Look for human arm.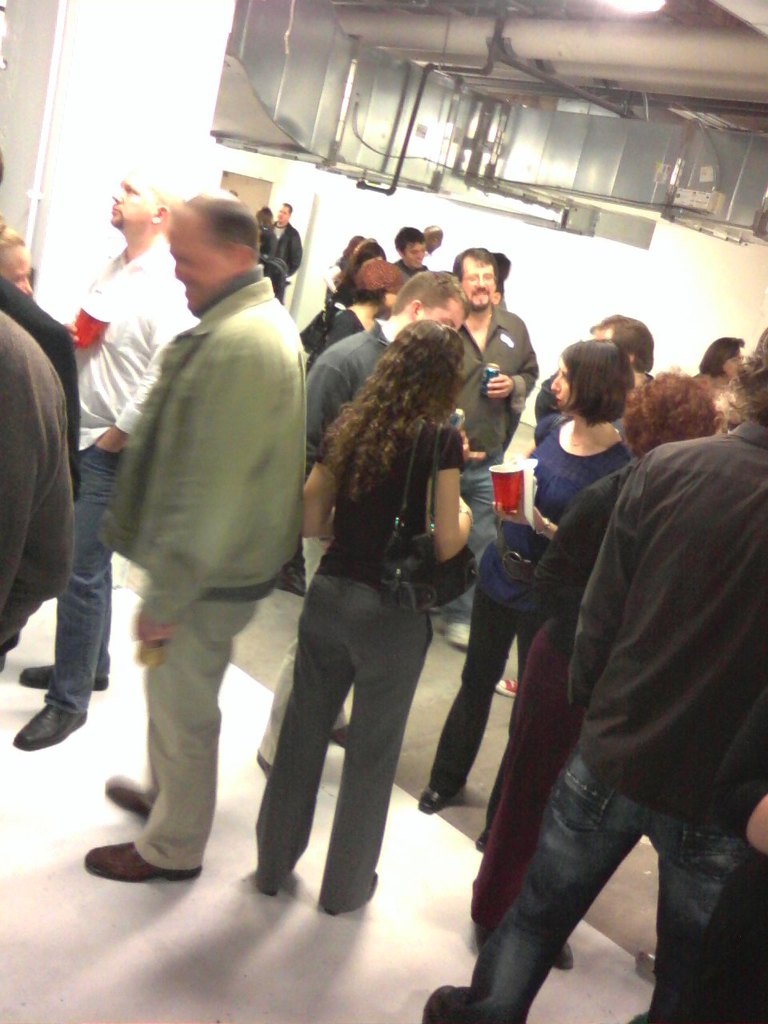
Found: {"x1": 286, "y1": 233, "x2": 303, "y2": 277}.
